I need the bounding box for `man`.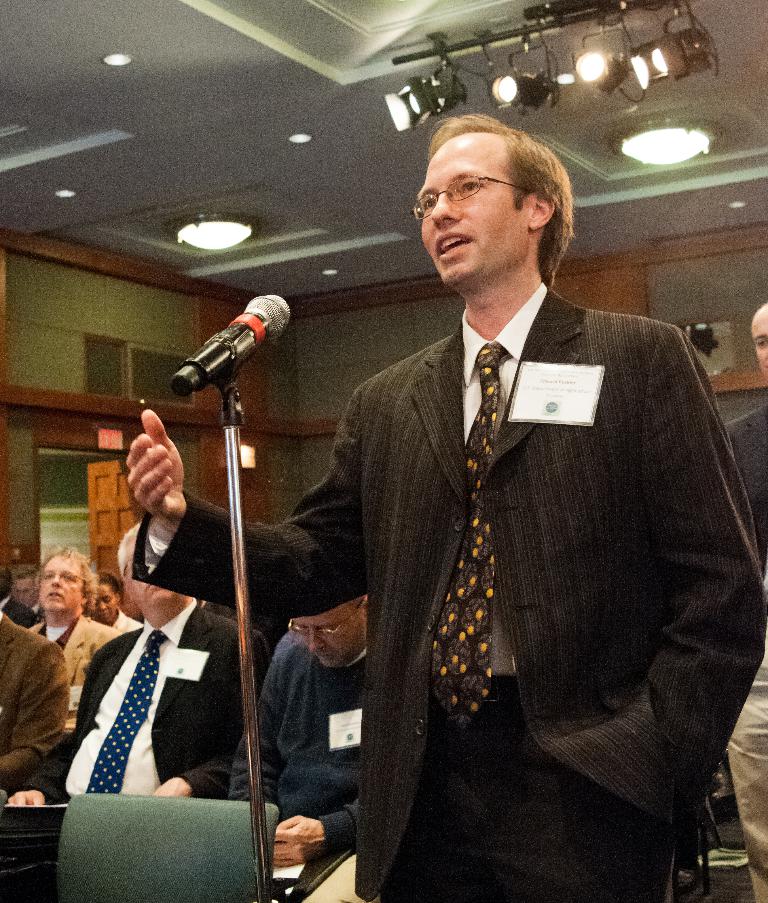
Here it is: 0:556:41:632.
